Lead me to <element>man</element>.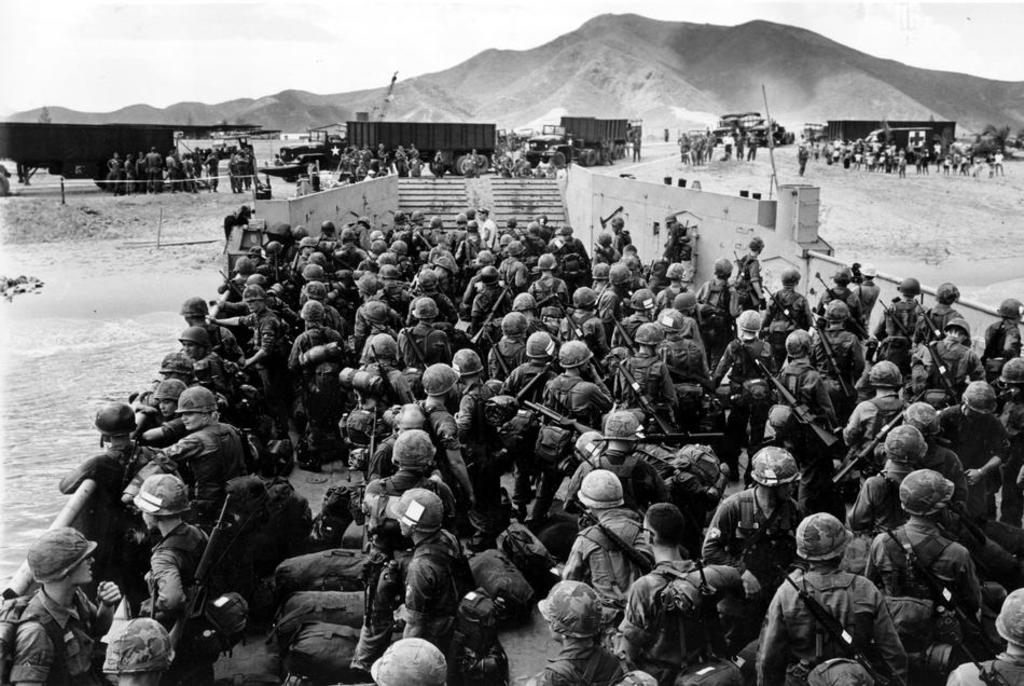
Lead to [left=469, top=149, right=484, bottom=173].
